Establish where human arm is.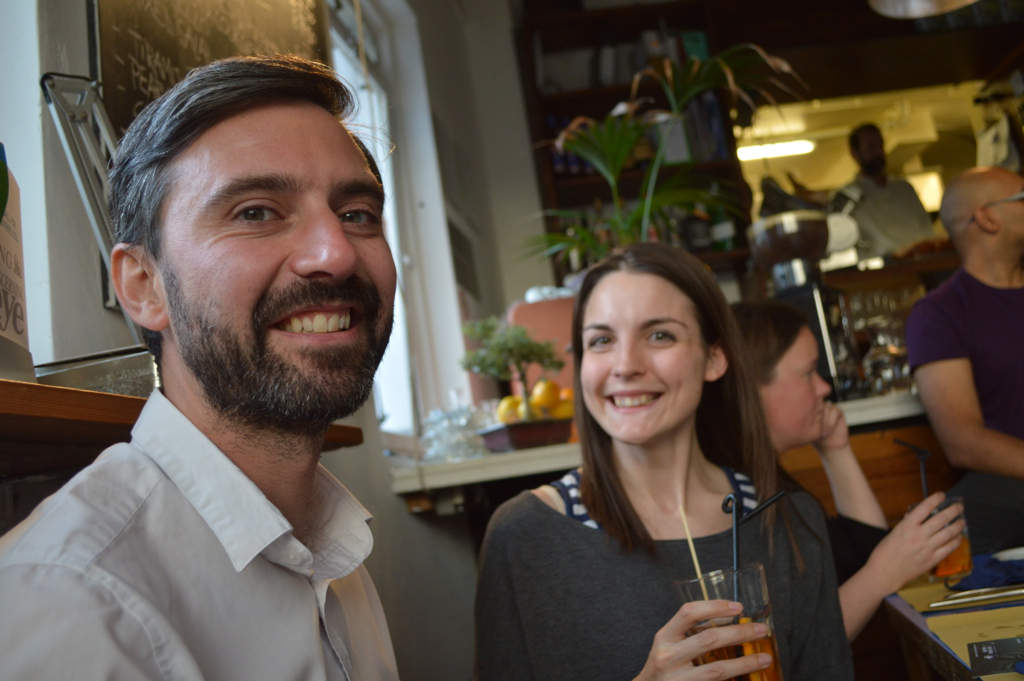
Established at (left=901, top=297, right=1022, bottom=478).
